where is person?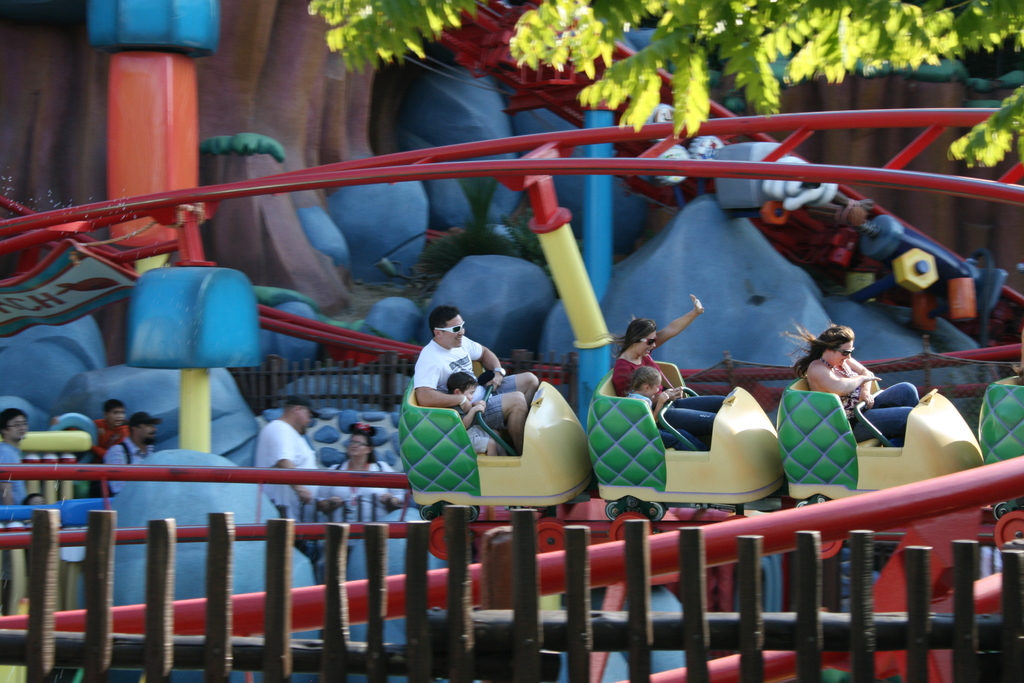
250/384/338/538.
